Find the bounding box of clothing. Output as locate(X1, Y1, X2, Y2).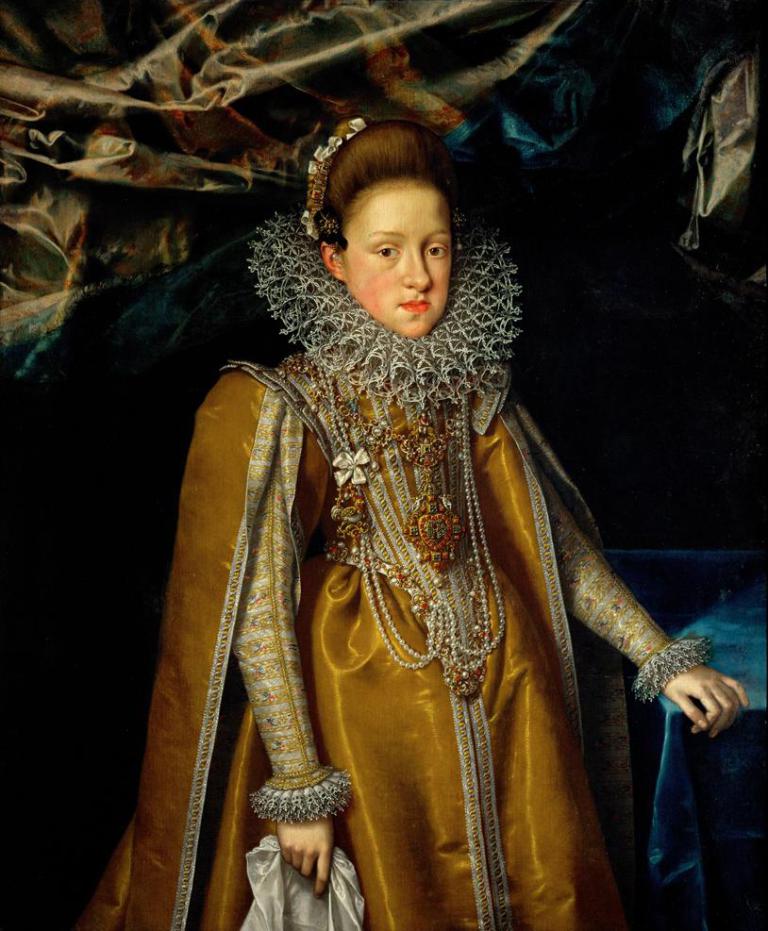
locate(105, 212, 709, 927).
